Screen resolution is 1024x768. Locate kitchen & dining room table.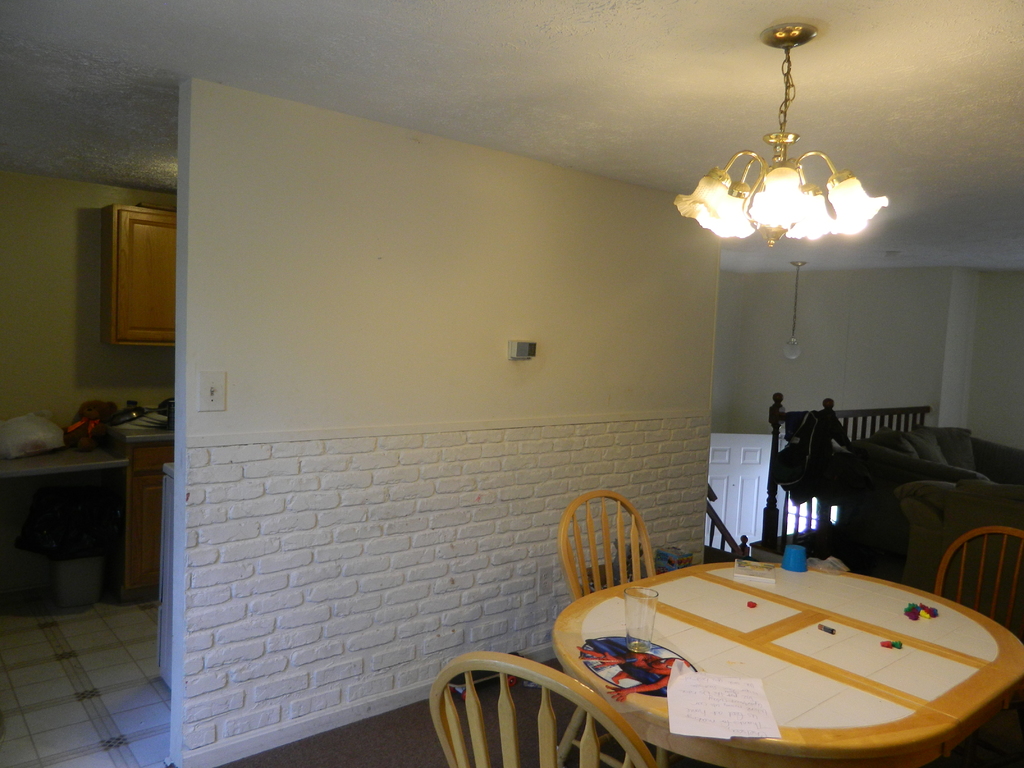
[left=517, top=493, right=1023, bottom=746].
